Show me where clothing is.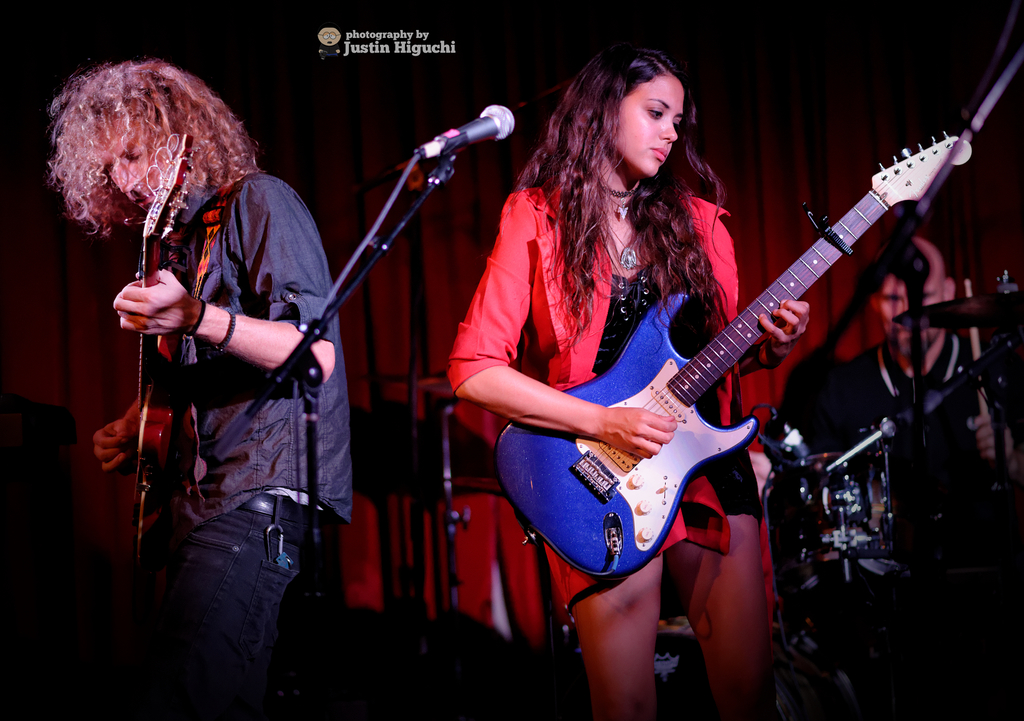
clothing is at pyautogui.locateOnScreen(848, 315, 1023, 720).
